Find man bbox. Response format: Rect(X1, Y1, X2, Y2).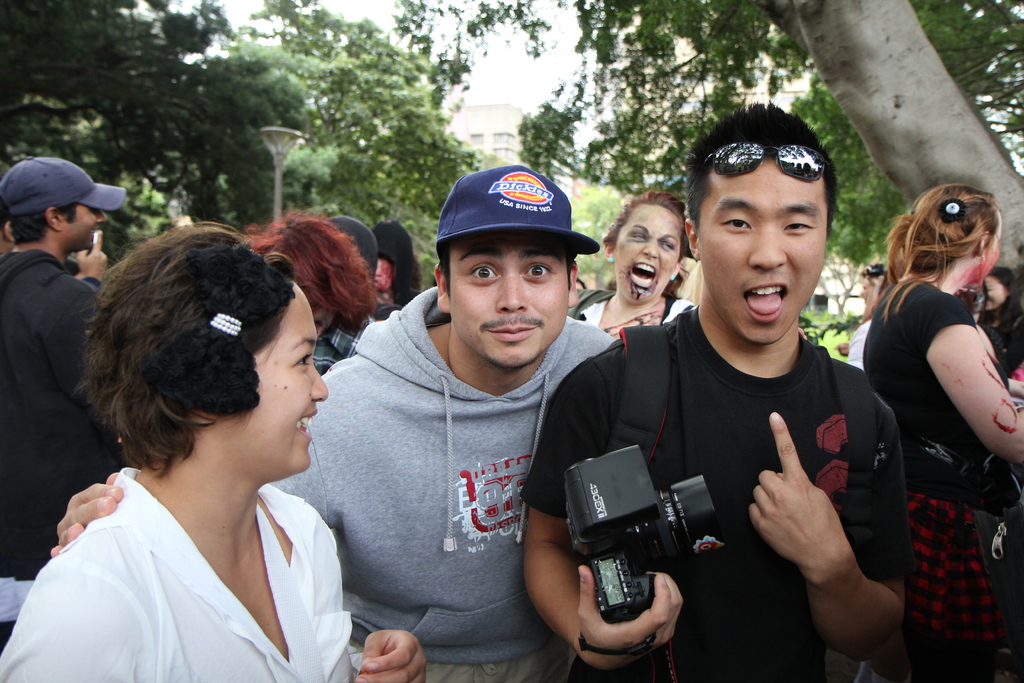
Rect(0, 156, 127, 654).
